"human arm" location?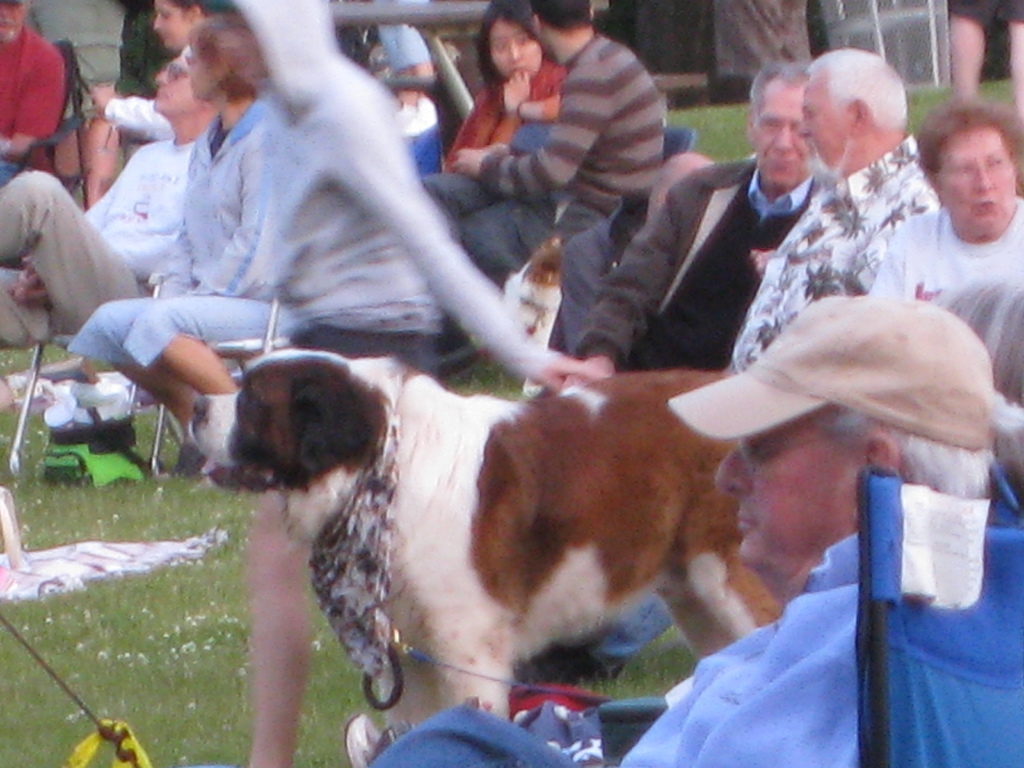
6 238 170 316
